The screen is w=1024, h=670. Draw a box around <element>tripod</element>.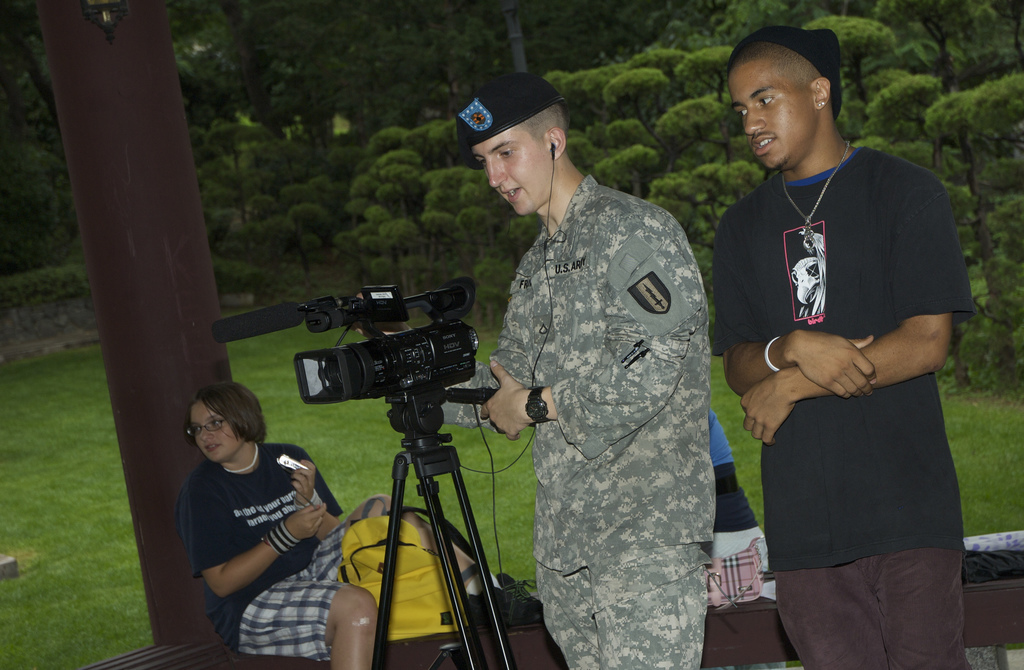
box=[372, 392, 516, 669].
